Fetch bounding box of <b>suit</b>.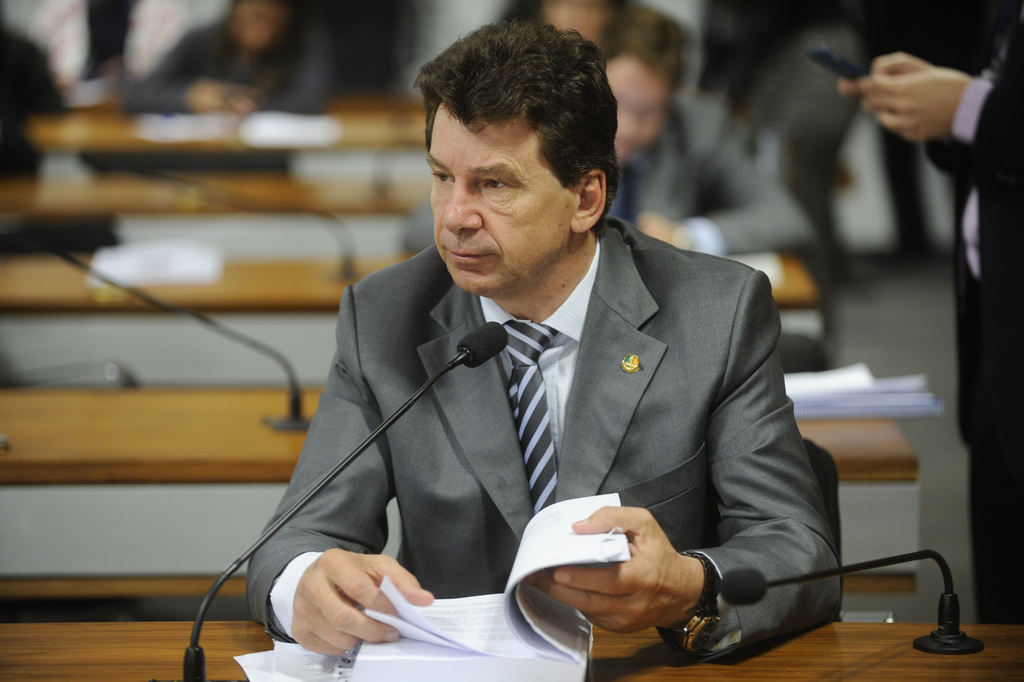
Bbox: {"left": 279, "top": 121, "right": 852, "bottom": 661}.
